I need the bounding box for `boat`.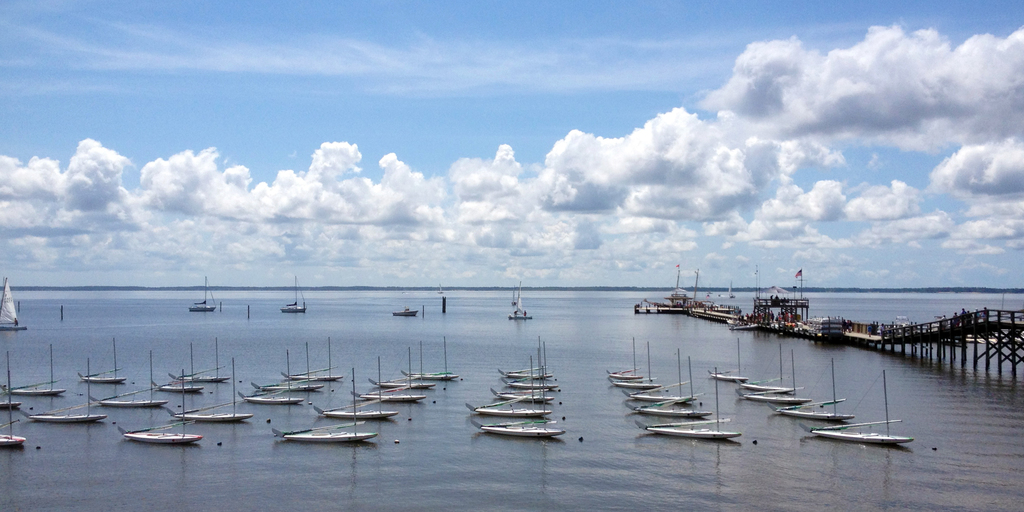
Here it is: select_region(475, 402, 564, 438).
